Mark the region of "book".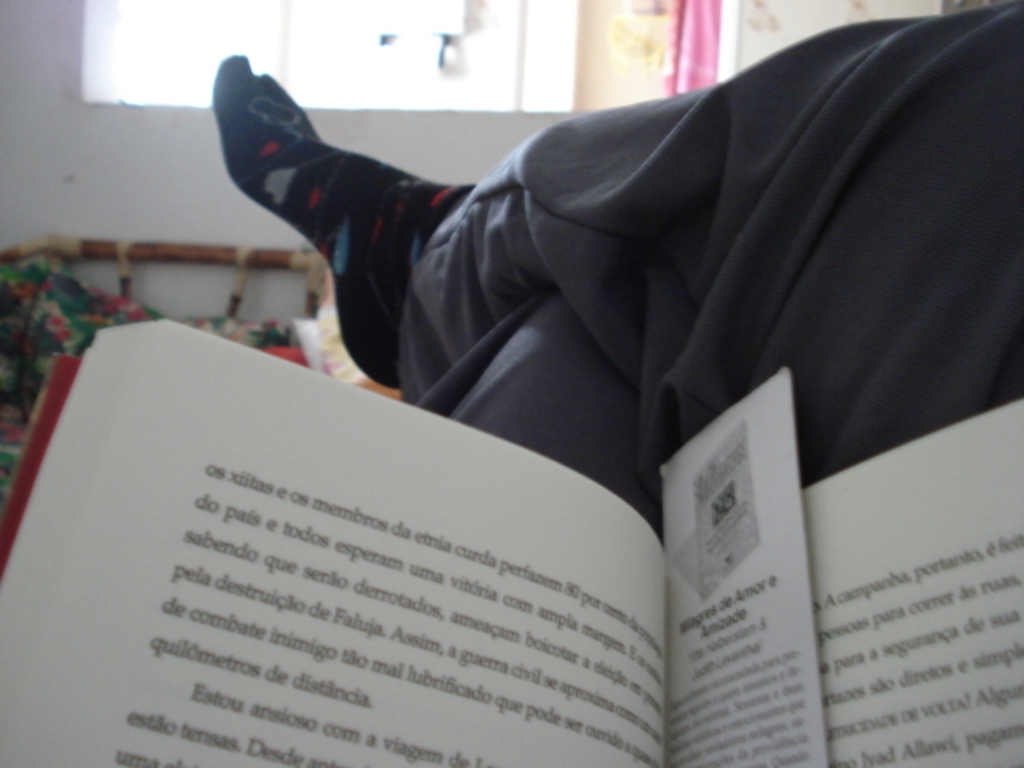
Region: 2/312/1022/766.
